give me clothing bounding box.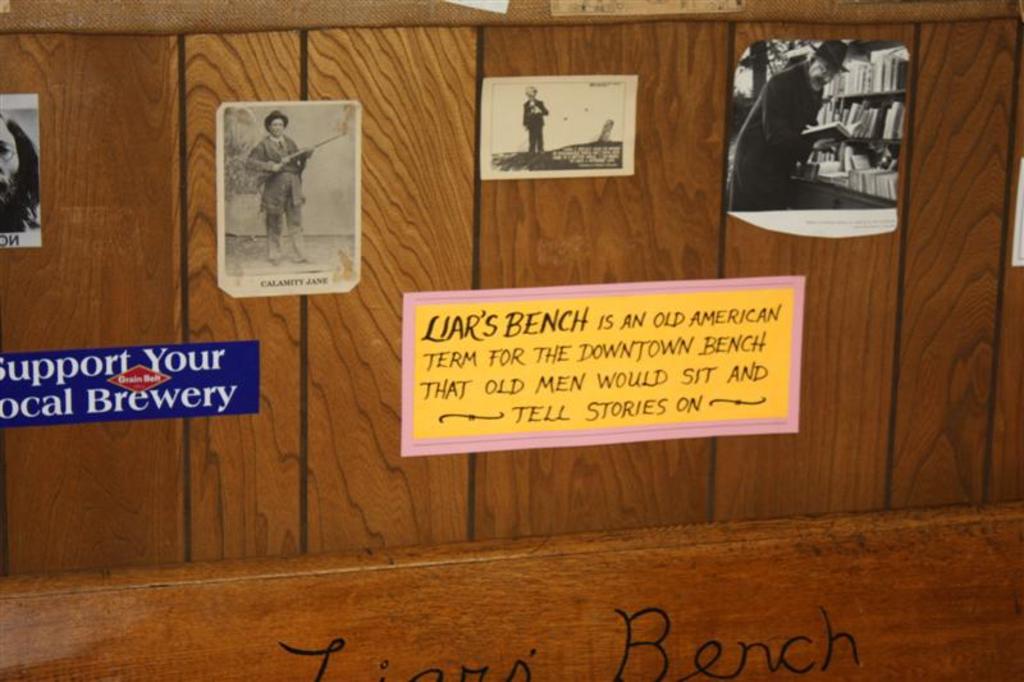
box=[522, 97, 549, 154].
